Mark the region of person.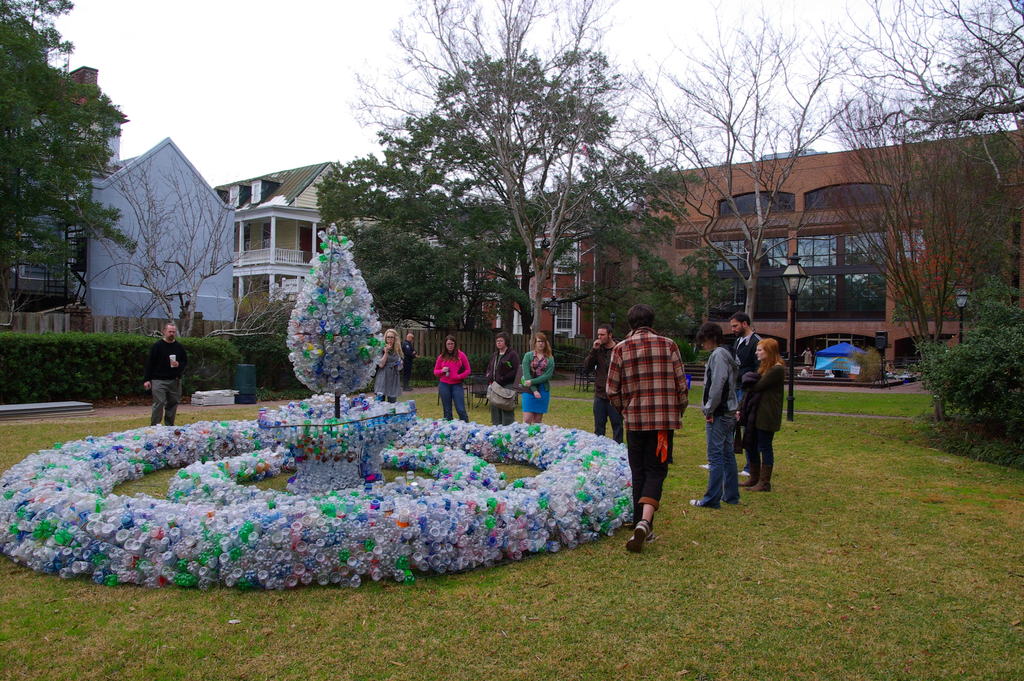
Region: {"left": 700, "top": 321, "right": 742, "bottom": 505}.
